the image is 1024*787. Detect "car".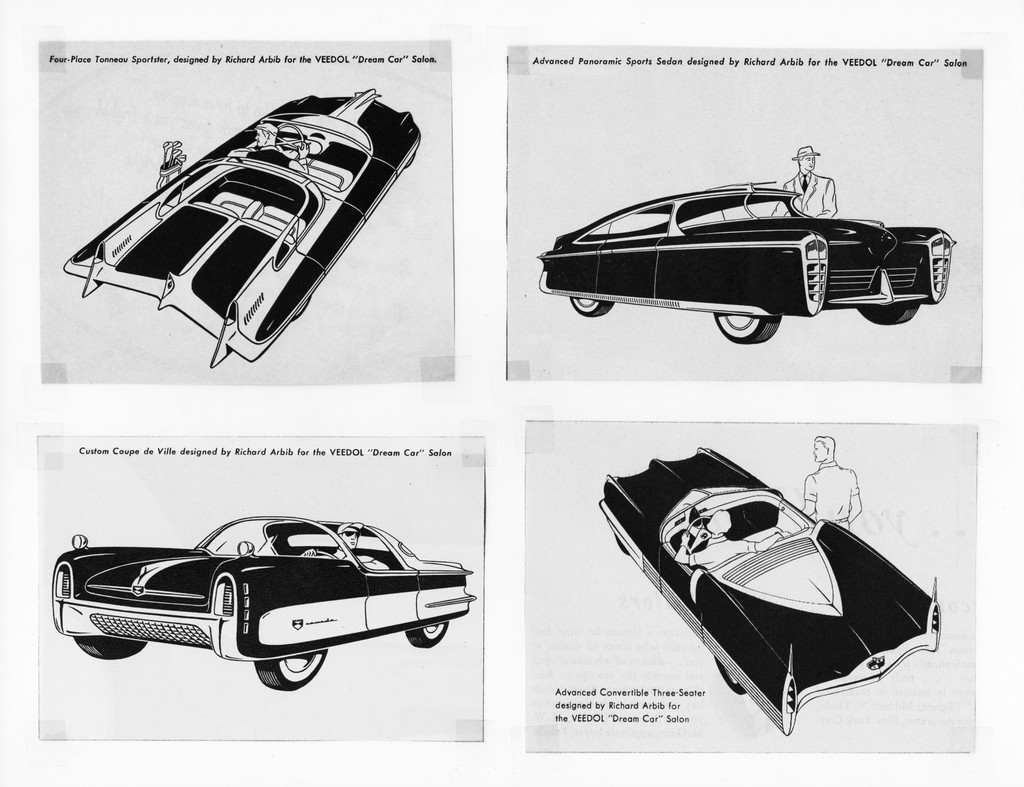
Detection: (591,441,938,736).
